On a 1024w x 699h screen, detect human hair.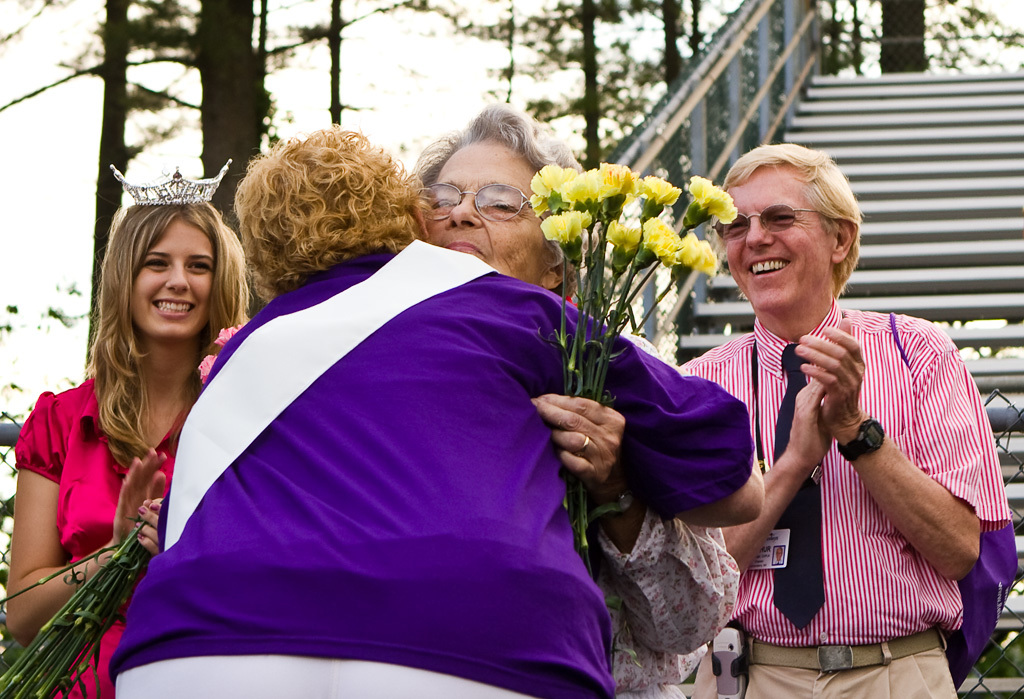
l=209, t=139, r=424, b=301.
